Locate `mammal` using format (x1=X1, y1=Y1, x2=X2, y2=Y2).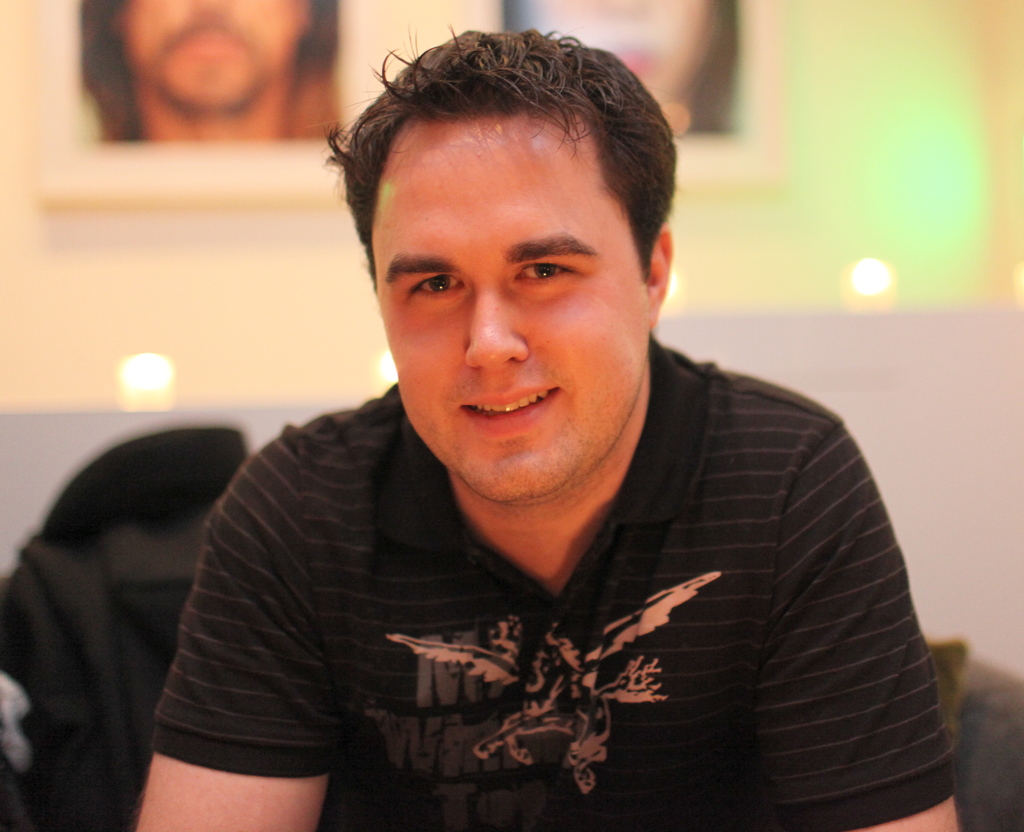
(x1=106, y1=70, x2=994, y2=831).
